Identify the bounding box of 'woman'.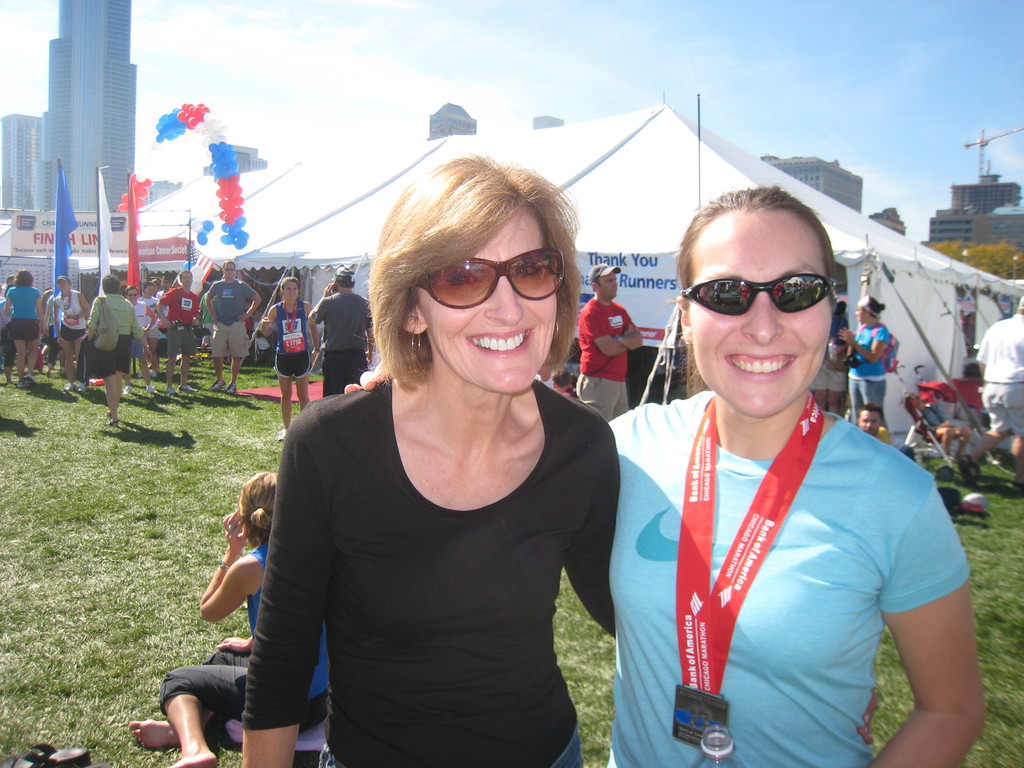
2, 275, 19, 374.
